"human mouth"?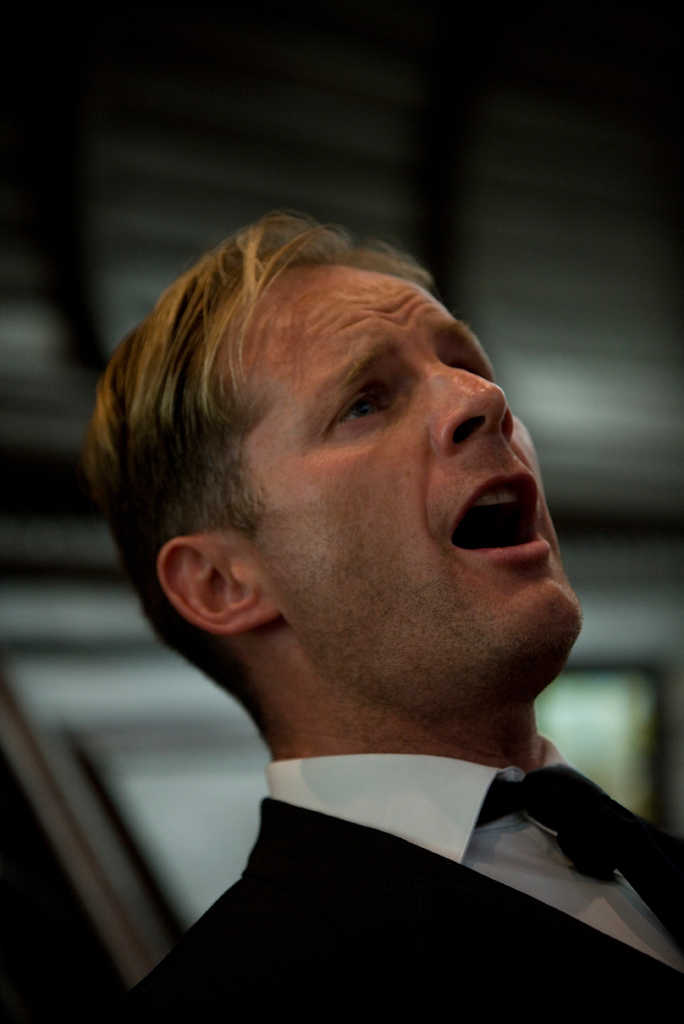
{"x1": 447, "y1": 476, "x2": 547, "y2": 573}
